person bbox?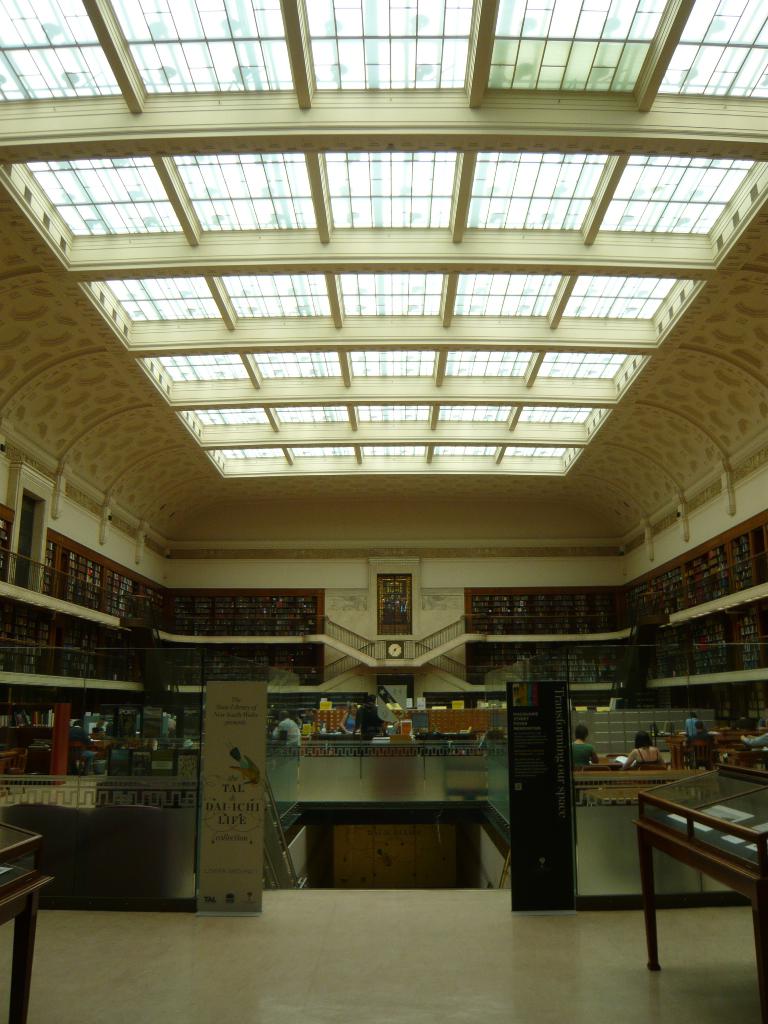
[left=569, top=728, right=605, bottom=772]
